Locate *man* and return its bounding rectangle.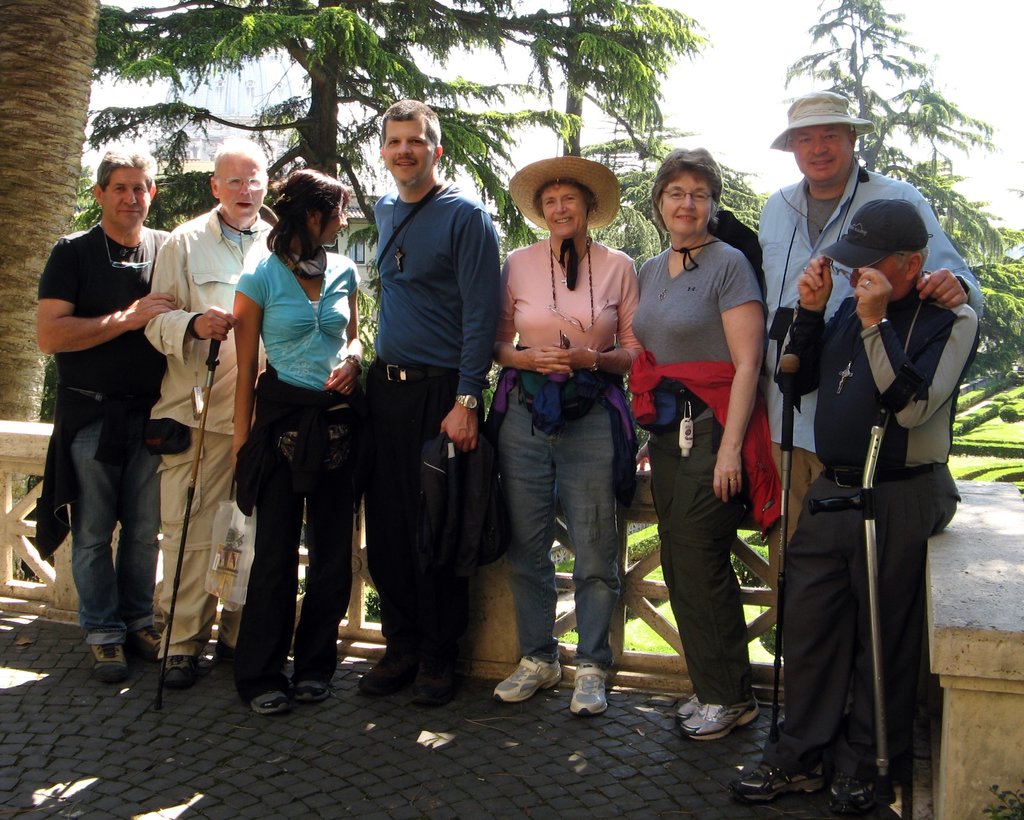
<bbox>31, 145, 168, 675</bbox>.
